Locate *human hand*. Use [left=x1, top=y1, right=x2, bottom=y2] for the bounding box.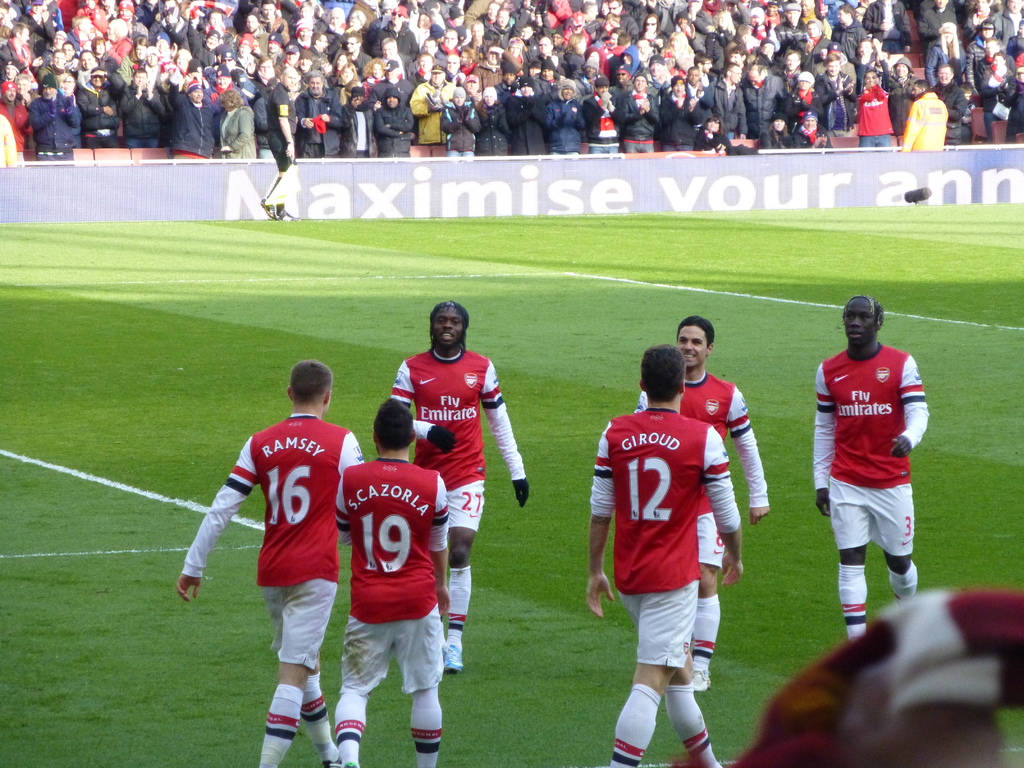
[left=716, top=141, right=726, bottom=152].
